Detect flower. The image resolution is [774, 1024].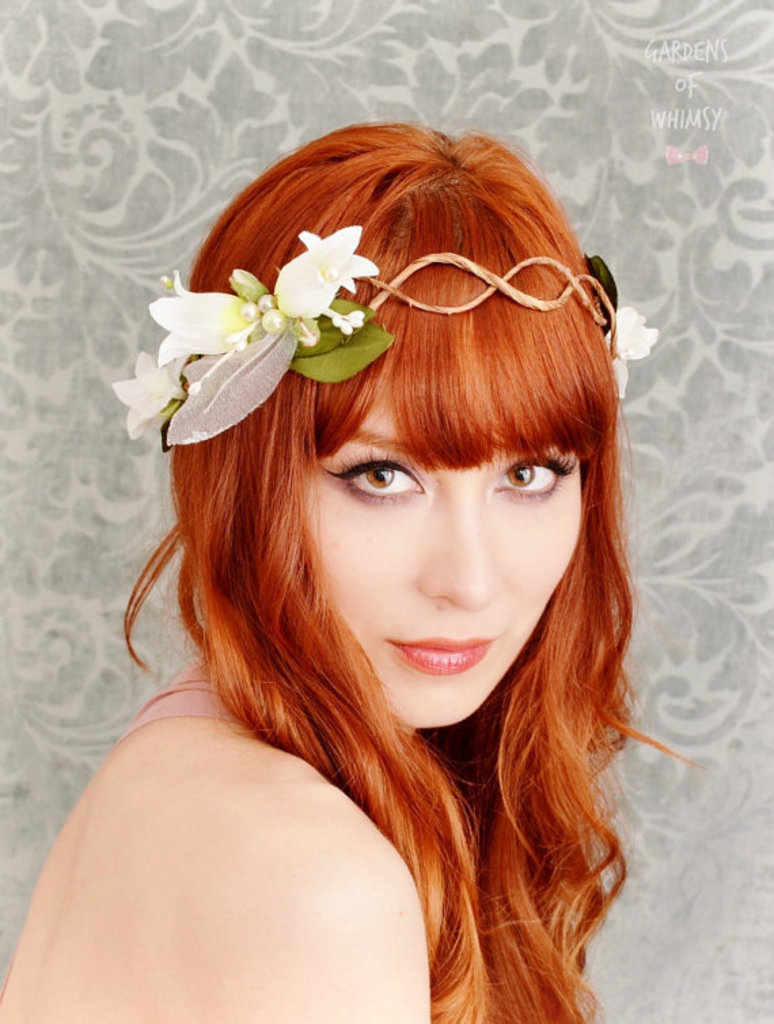
pyautogui.locateOnScreen(113, 345, 187, 440).
